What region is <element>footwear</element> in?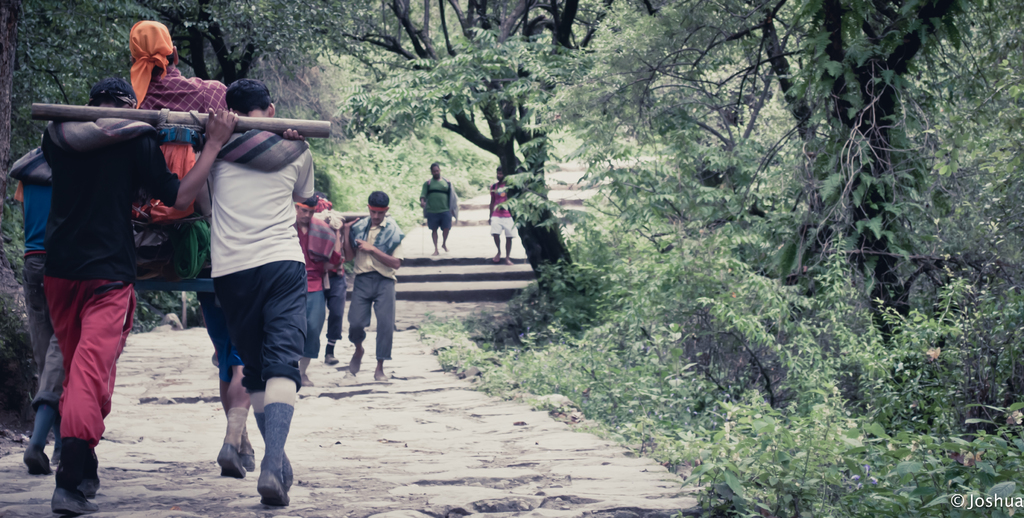
pyautogui.locateOnScreen(239, 441, 259, 474).
